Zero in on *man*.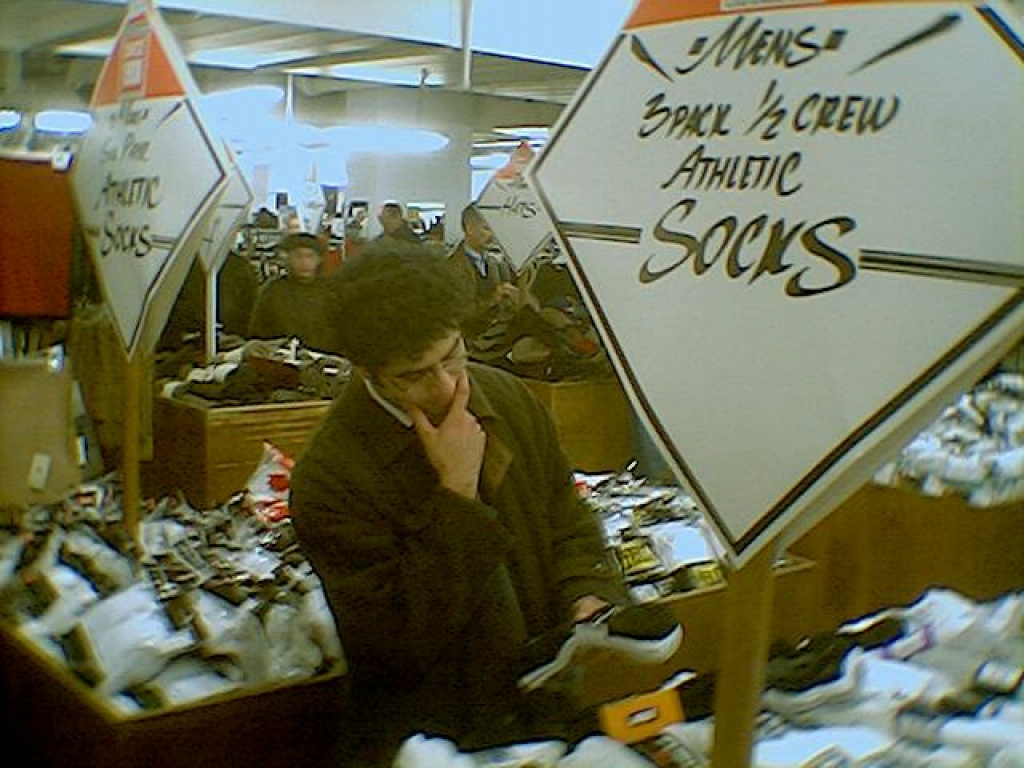
Zeroed in: 453, 207, 525, 374.
